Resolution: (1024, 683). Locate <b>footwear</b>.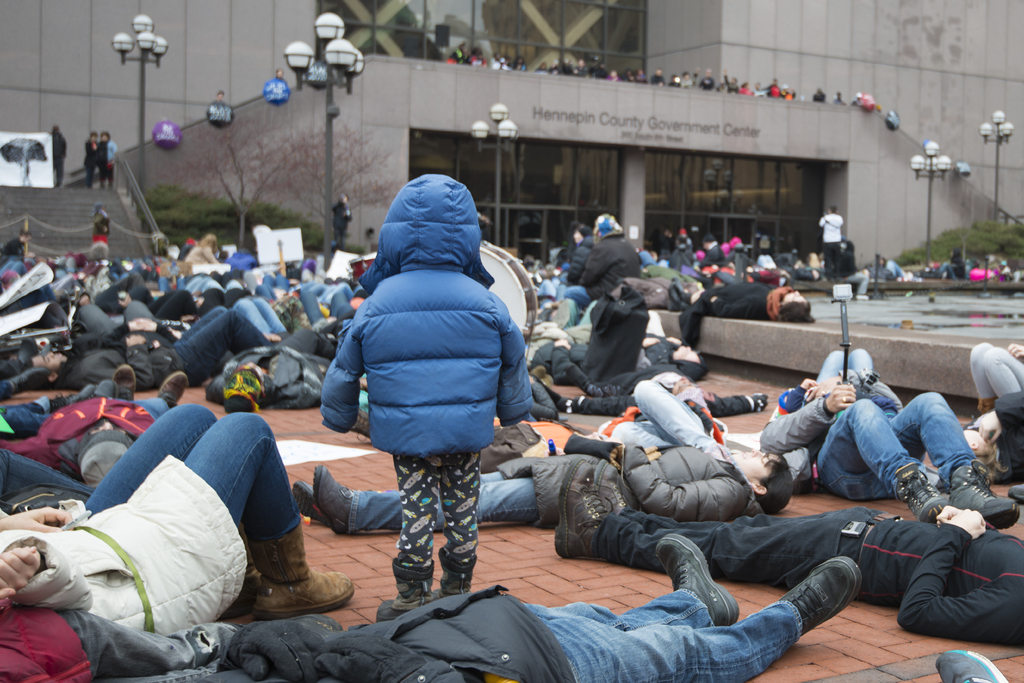
x1=291, y1=478, x2=317, y2=522.
